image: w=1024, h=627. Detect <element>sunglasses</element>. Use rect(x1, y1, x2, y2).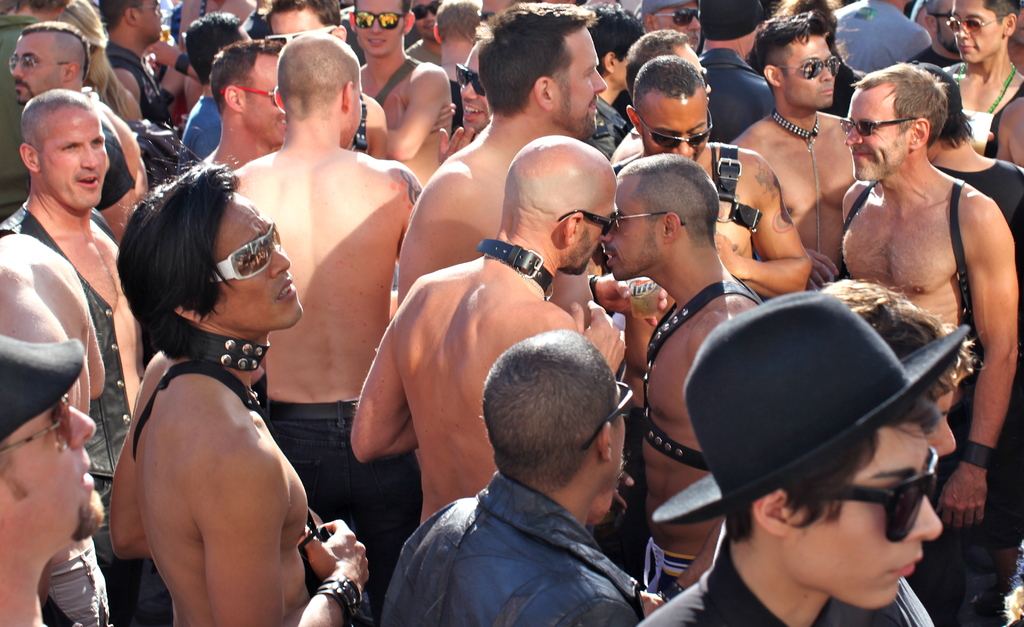
rect(225, 87, 276, 103).
